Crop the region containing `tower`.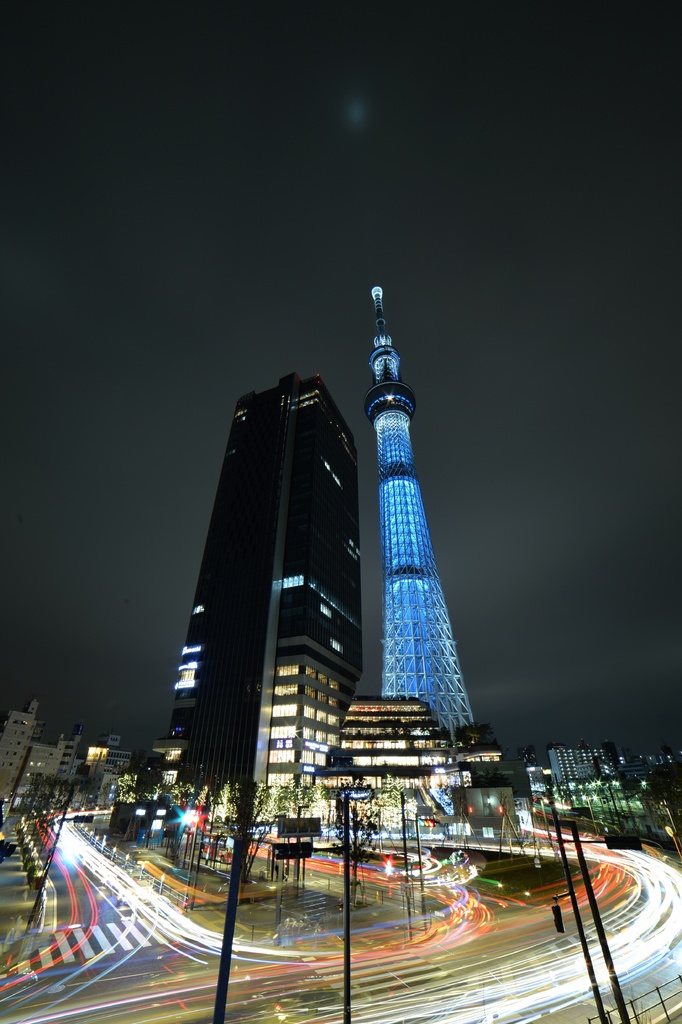
Crop region: bbox=[337, 278, 482, 753].
